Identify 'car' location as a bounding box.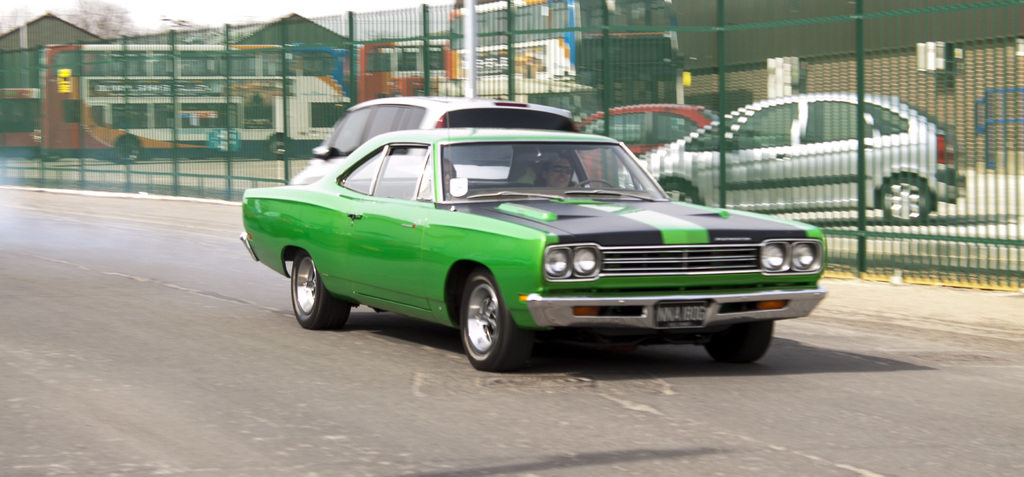
{"x1": 238, "y1": 91, "x2": 829, "y2": 371}.
